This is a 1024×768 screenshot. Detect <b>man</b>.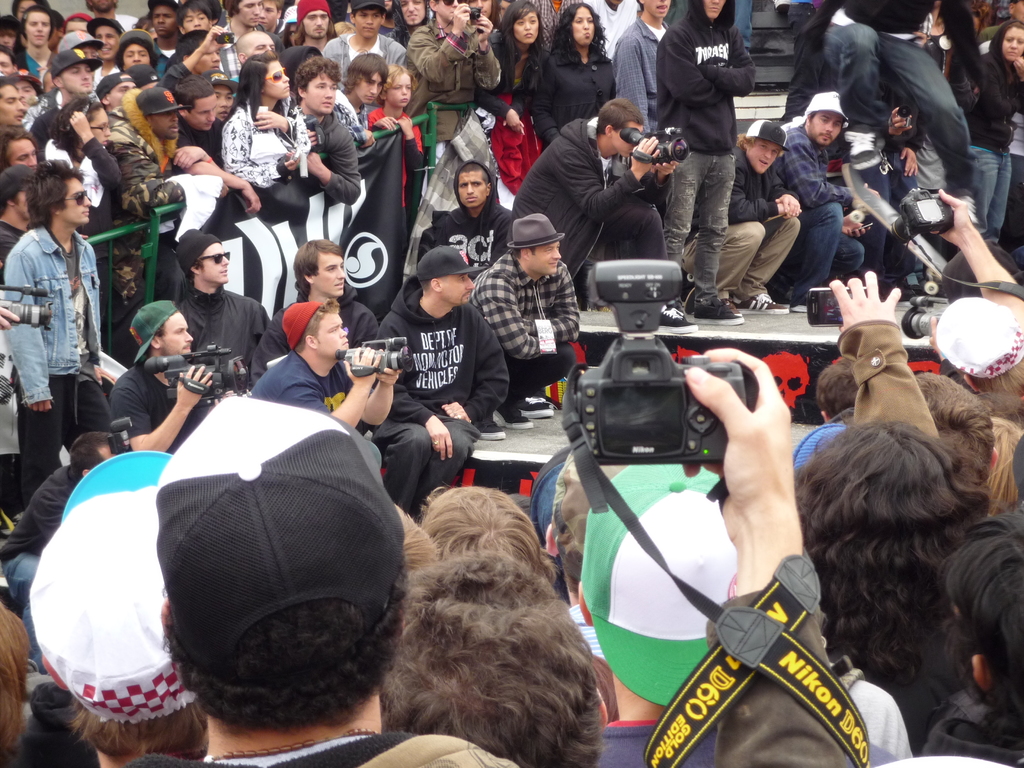
17/5/52/82.
